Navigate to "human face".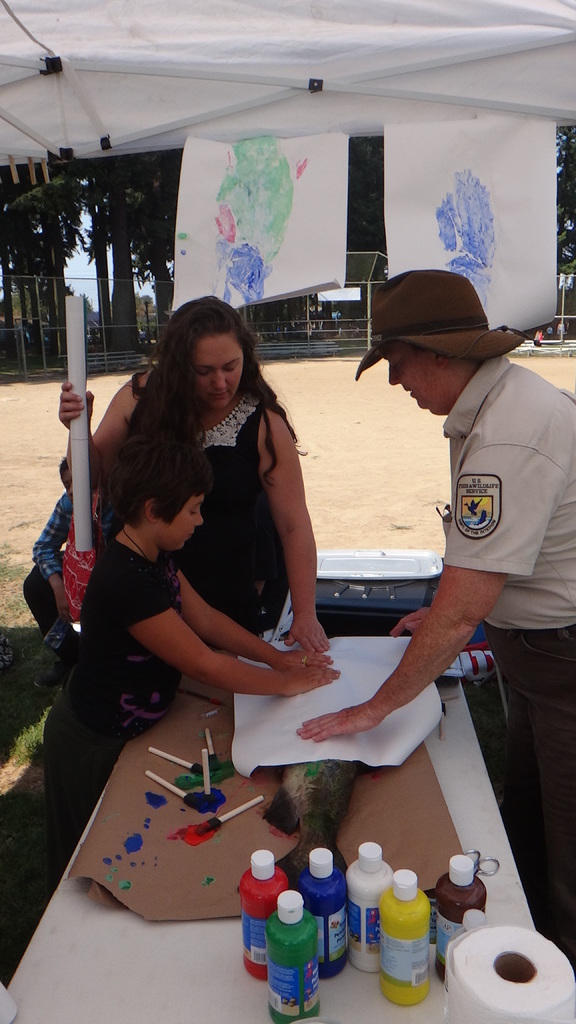
Navigation target: BBox(189, 328, 245, 416).
